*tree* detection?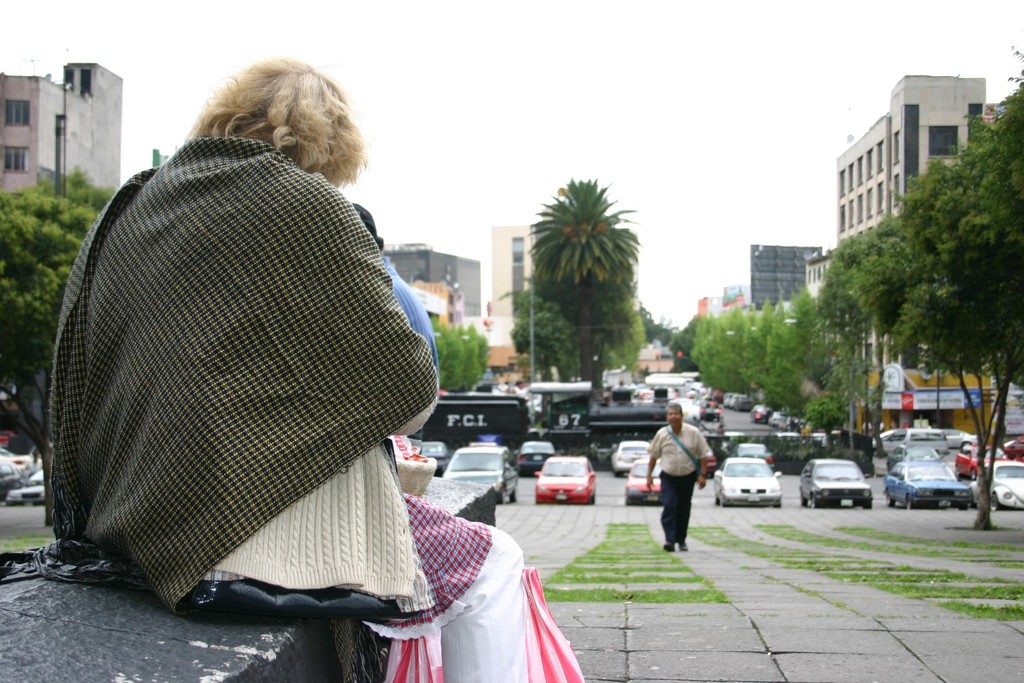
{"x1": 799, "y1": 277, "x2": 877, "y2": 444}
